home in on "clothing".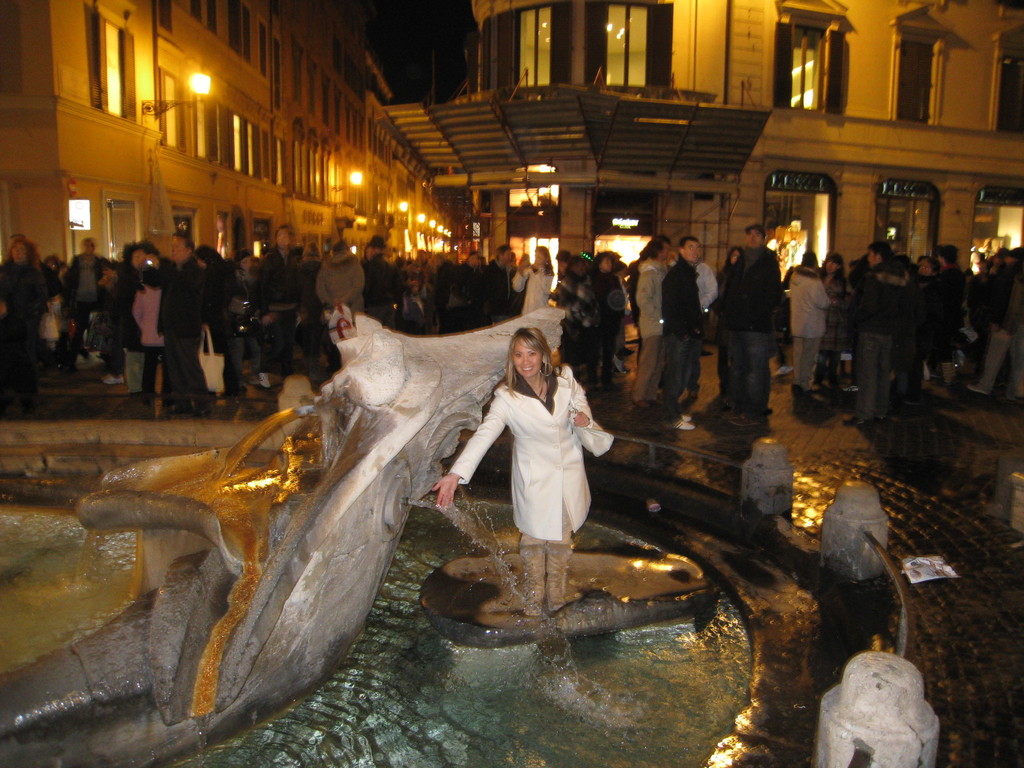
Homed in at detection(460, 352, 608, 560).
